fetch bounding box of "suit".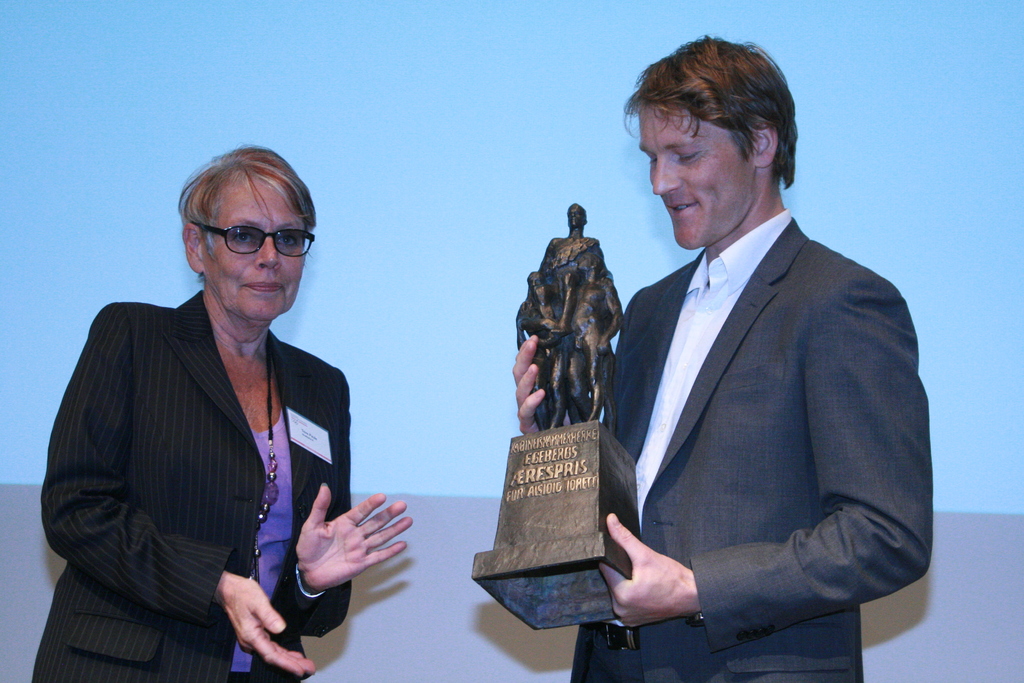
Bbox: [x1=26, y1=286, x2=350, y2=682].
